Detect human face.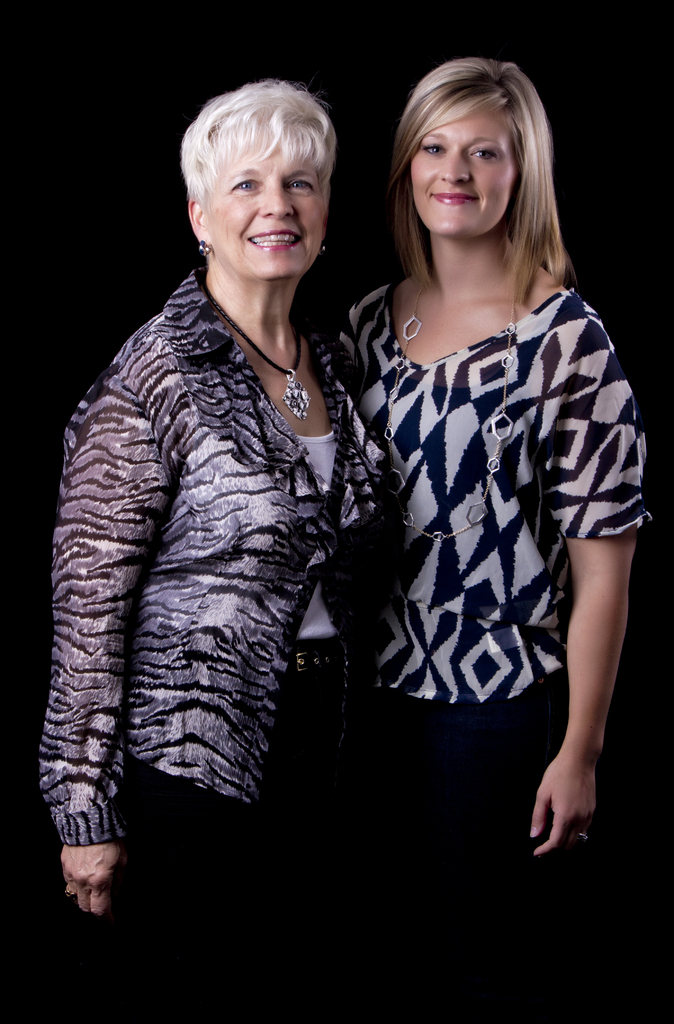
Detected at [202,145,323,286].
